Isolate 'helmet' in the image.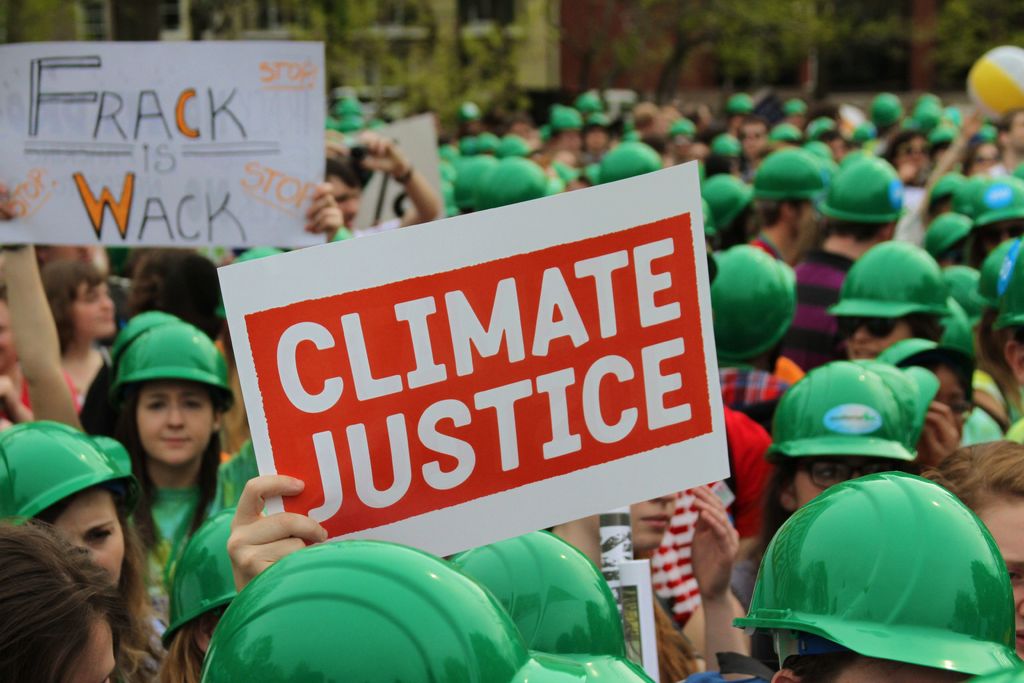
Isolated region: box=[767, 125, 797, 143].
